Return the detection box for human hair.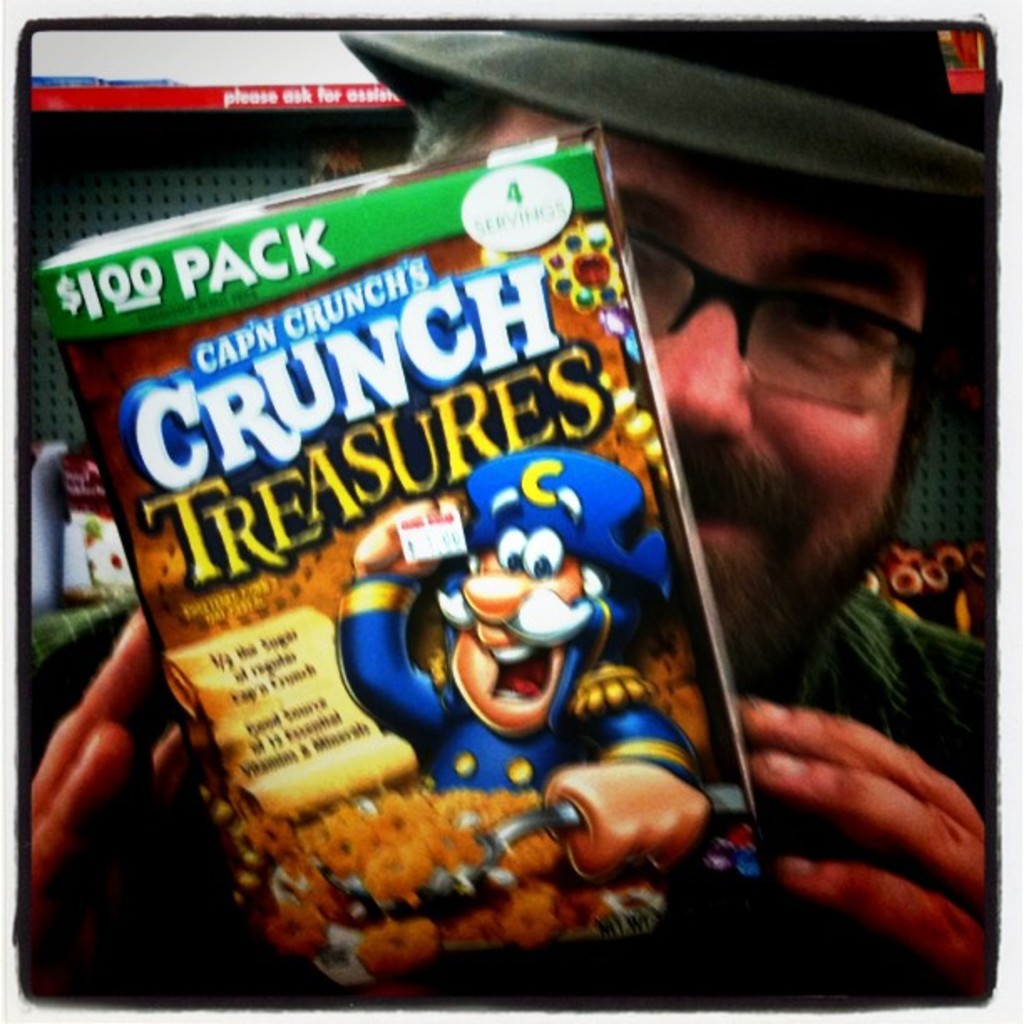
l=408, t=82, r=515, b=159.
